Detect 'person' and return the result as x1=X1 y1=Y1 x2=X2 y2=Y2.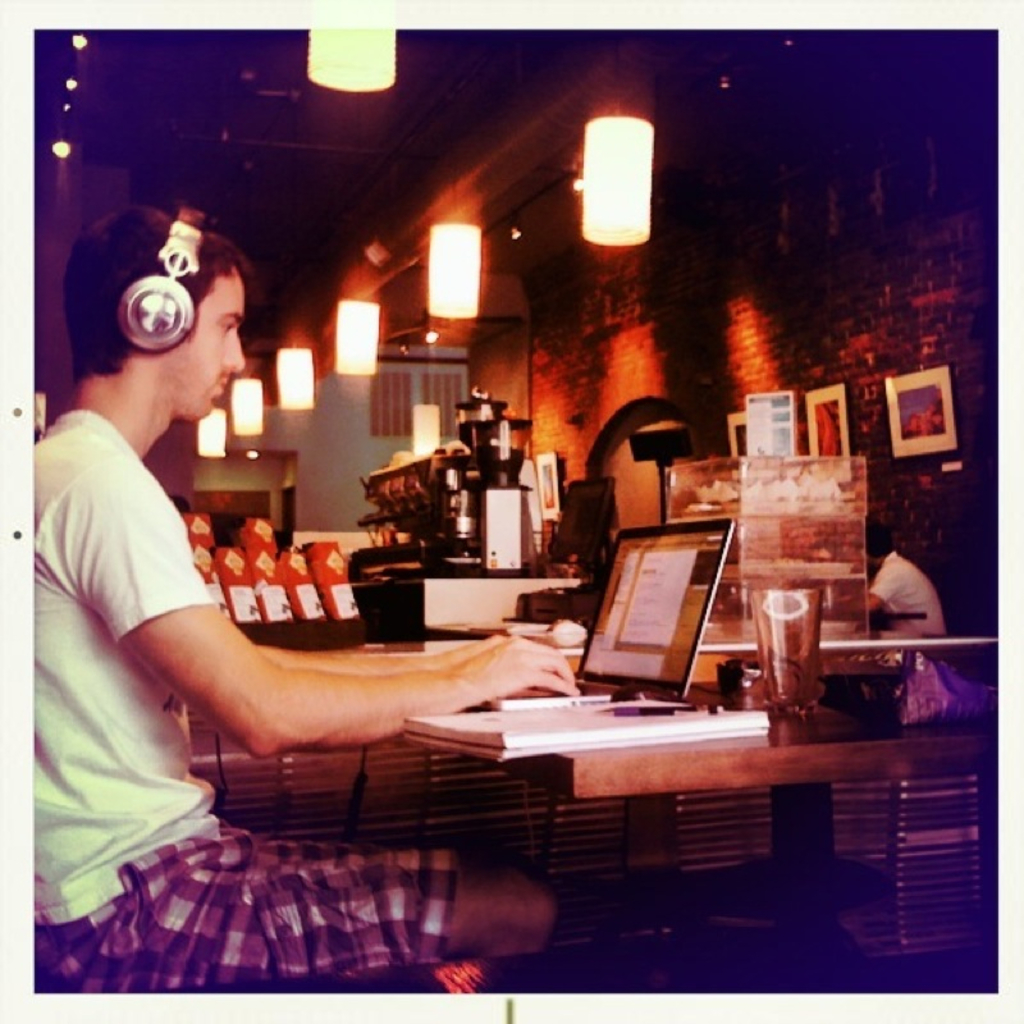
x1=0 y1=205 x2=577 y2=1019.
